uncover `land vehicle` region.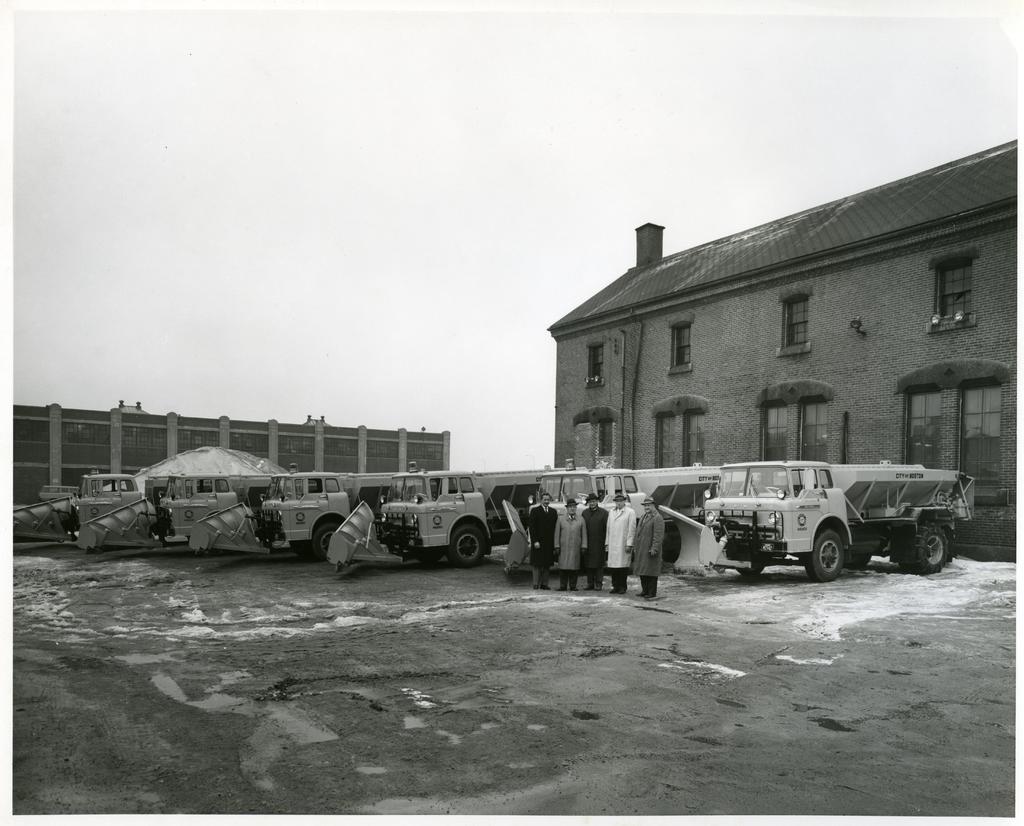
Uncovered: [187,460,427,560].
